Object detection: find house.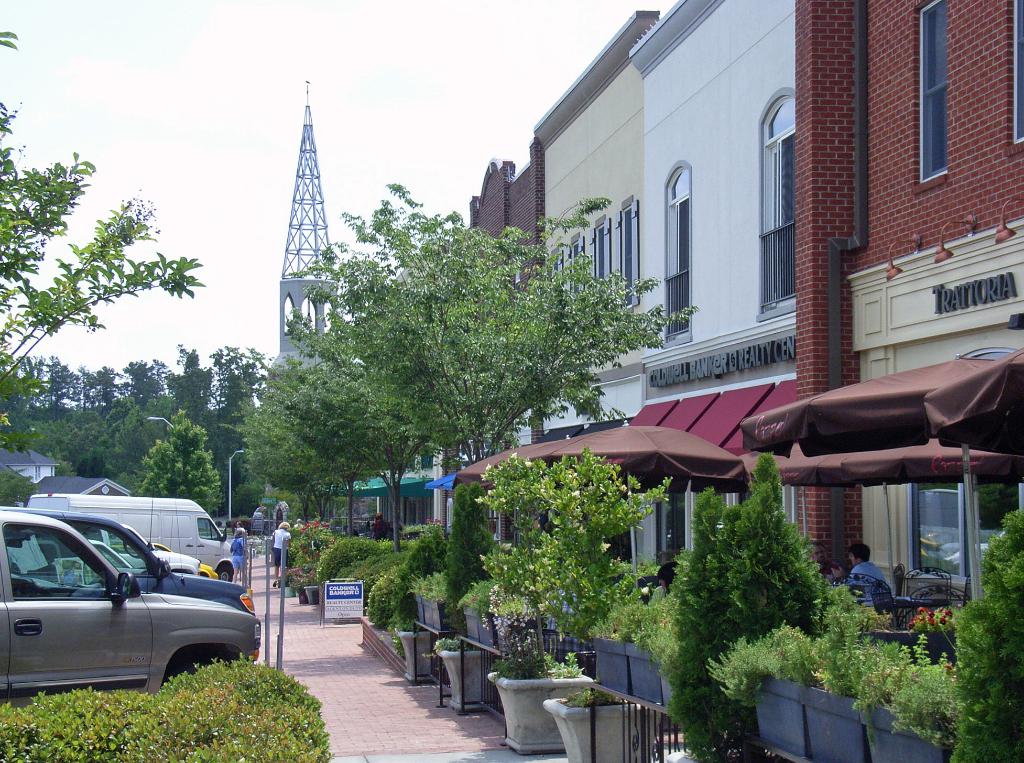
box=[436, 131, 545, 596].
